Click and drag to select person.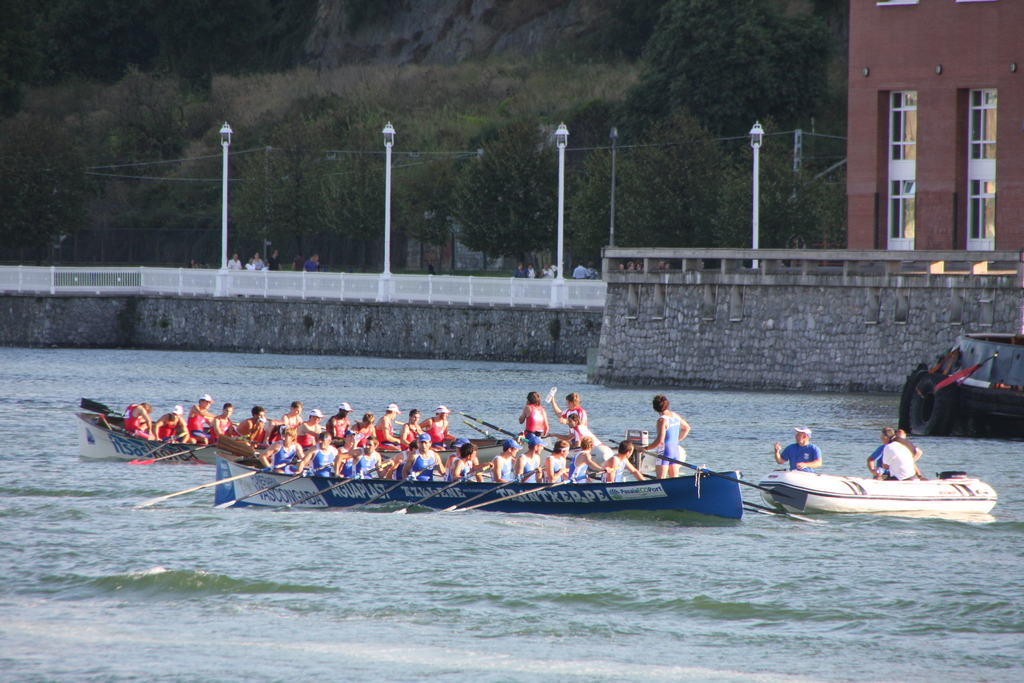
Selection: left=636, top=395, right=691, bottom=477.
